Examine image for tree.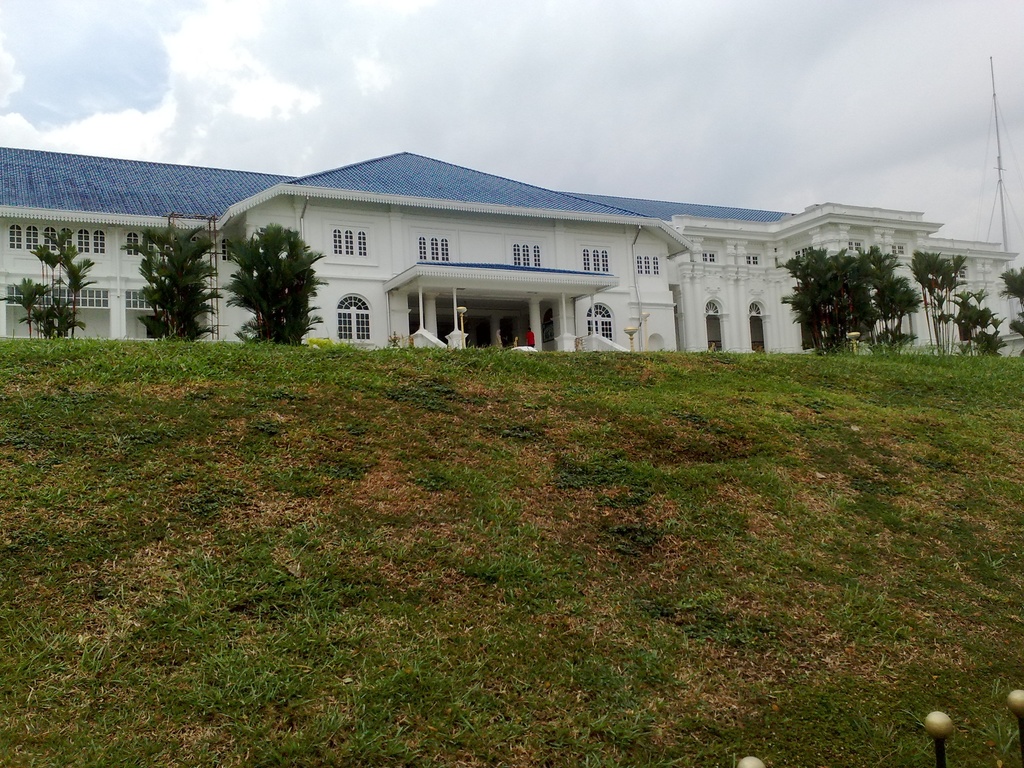
Examination result: (left=226, top=220, right=346, bottom=349).
